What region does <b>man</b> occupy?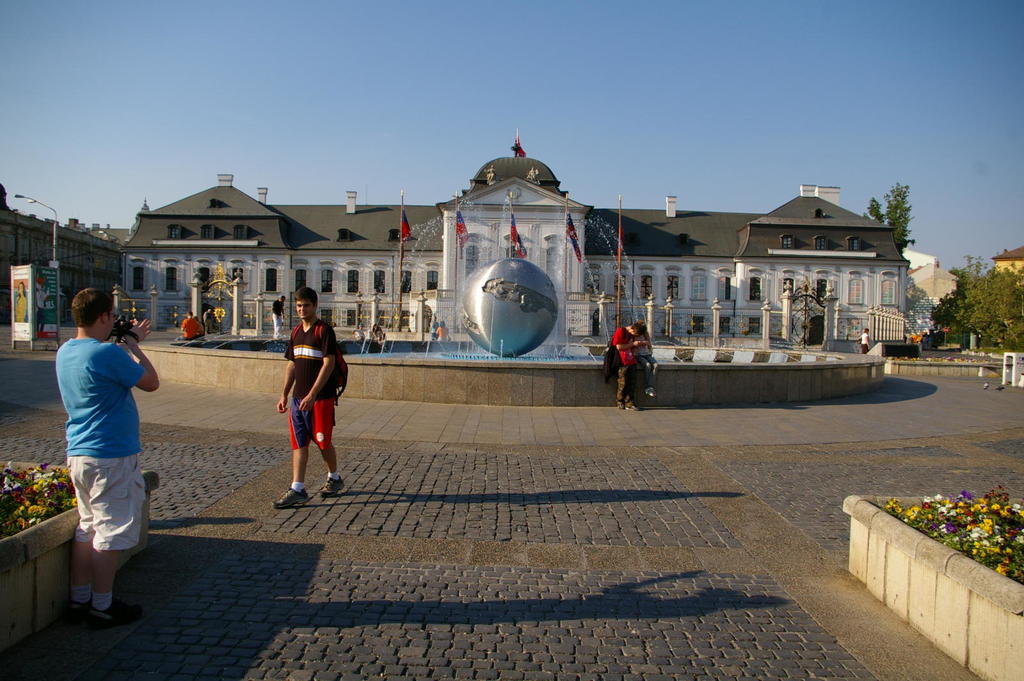
BBox(607, 320, 640, 410).
